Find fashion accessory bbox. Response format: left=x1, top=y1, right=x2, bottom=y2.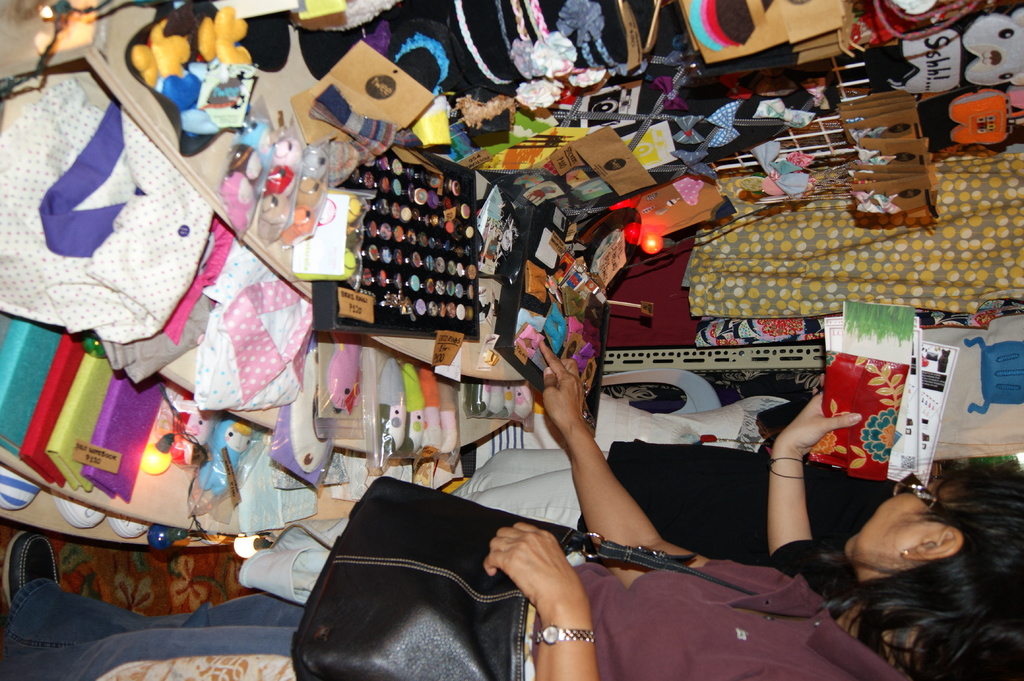
left=705, top=99, right=742, bottom=147.
